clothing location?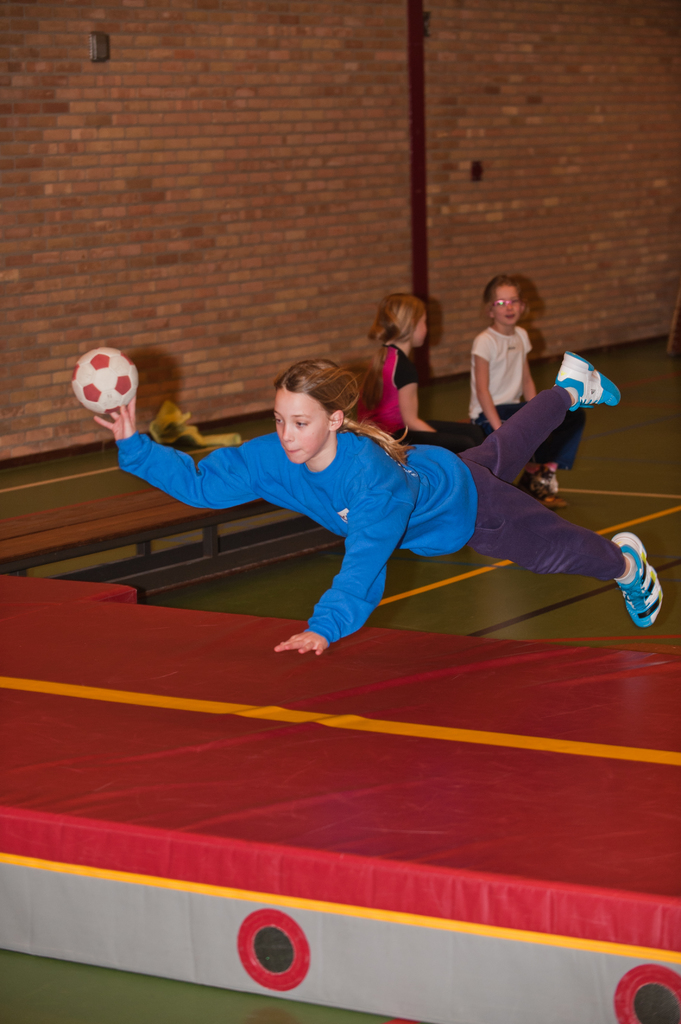
[349, 337, 493, 451]
